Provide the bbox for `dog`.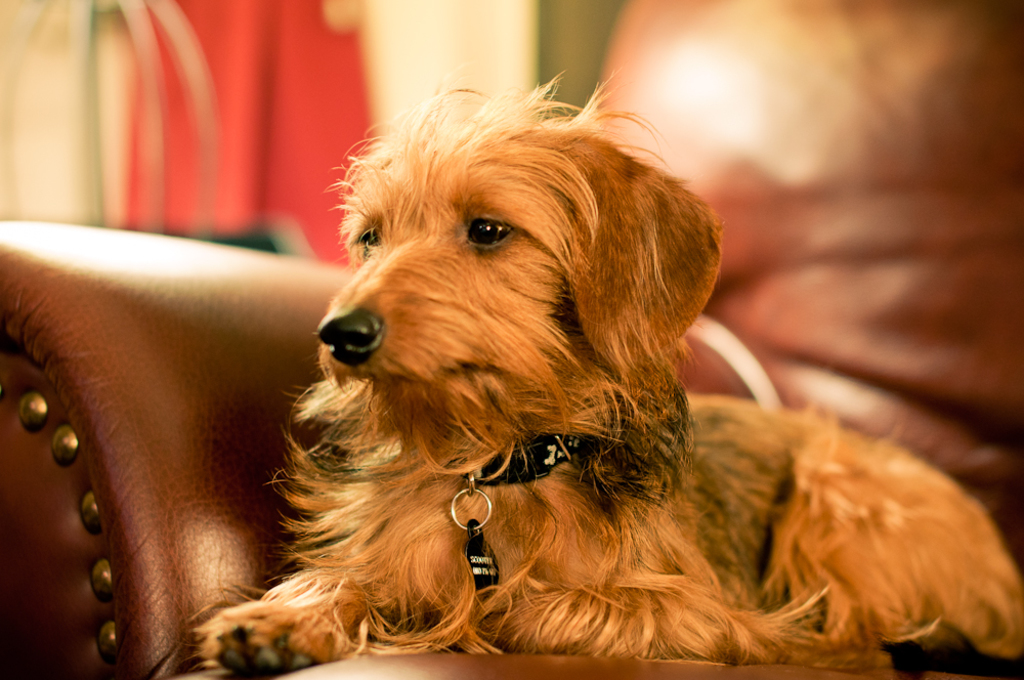
[left=186, top=73, right=1023, bottom=679].
